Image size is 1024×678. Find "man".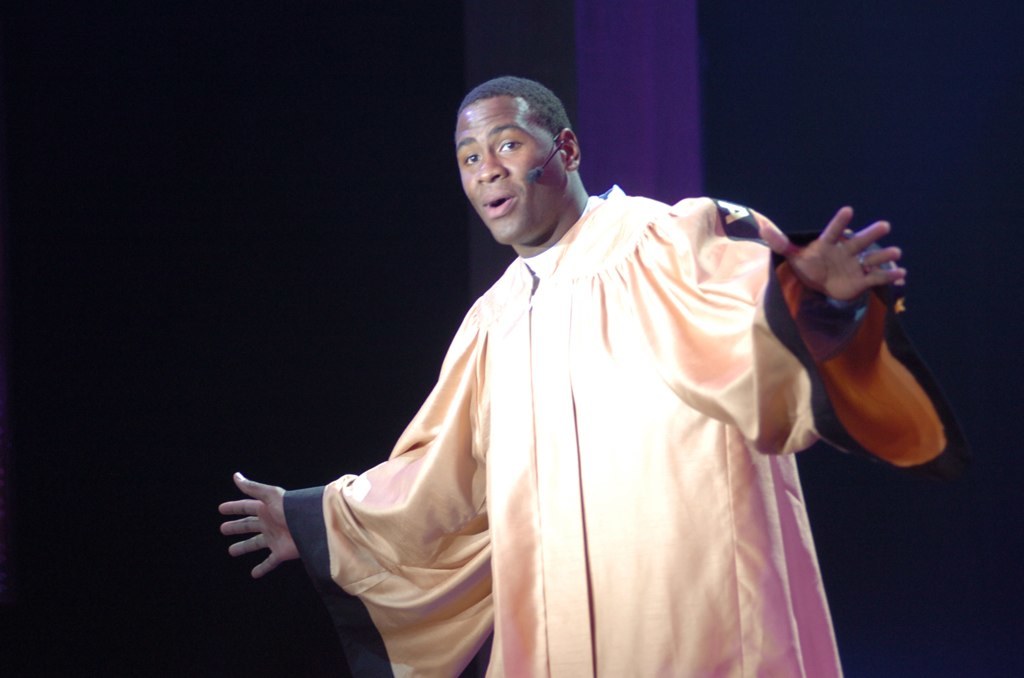
pyautogui.locateOnScreen(257, 47, 872, 671).
